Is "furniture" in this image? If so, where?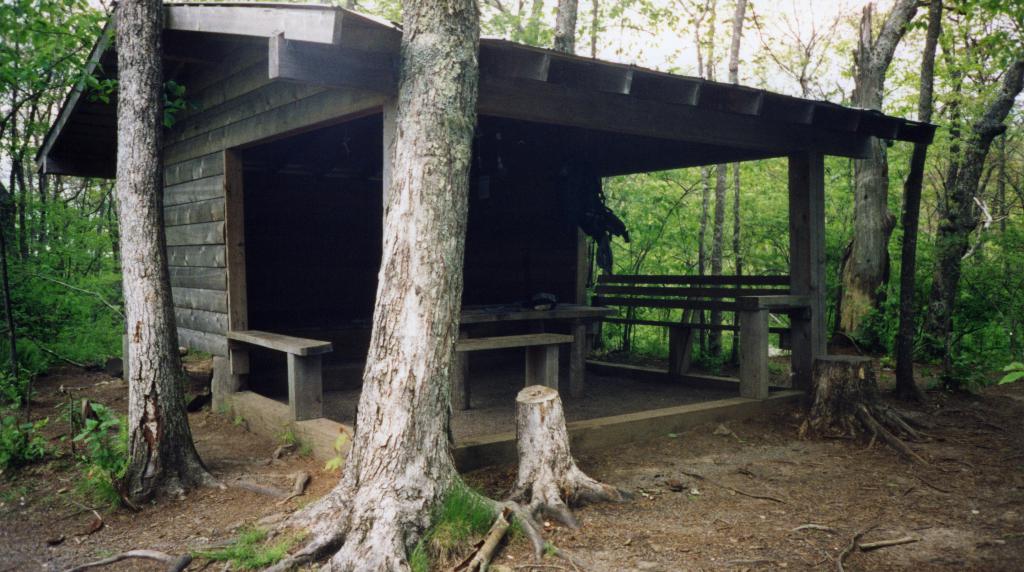
Yes, at box(225, 325, 330, 418).
